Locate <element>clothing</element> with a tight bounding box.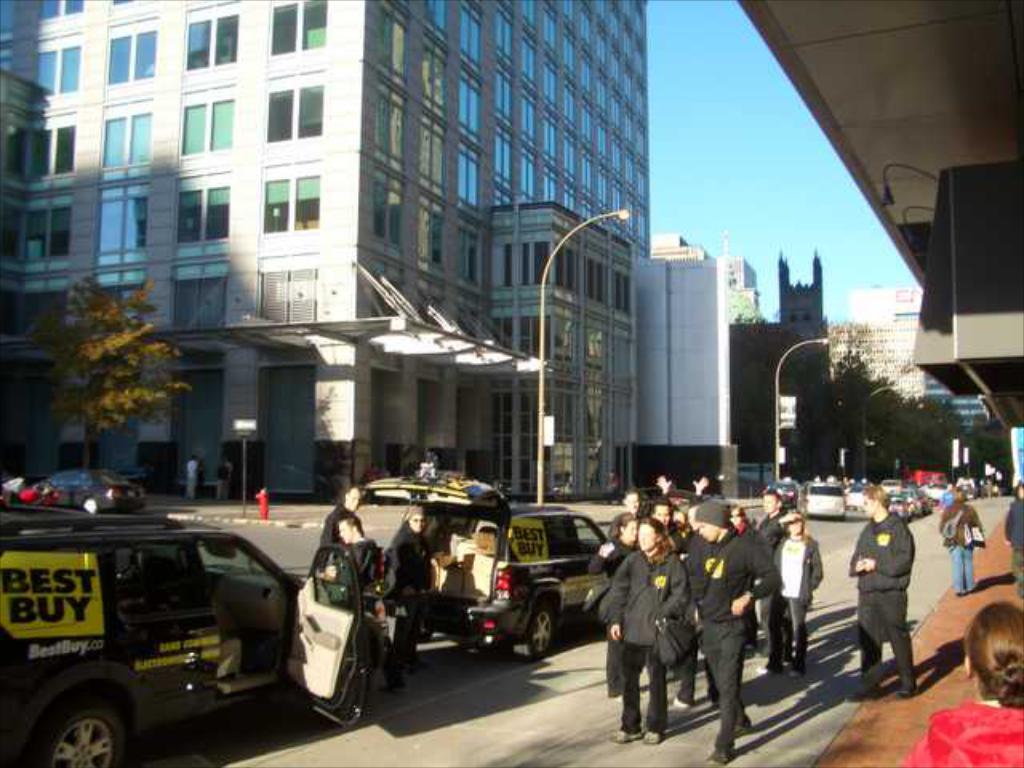
<region>856, 514, 914, 688</region>.
